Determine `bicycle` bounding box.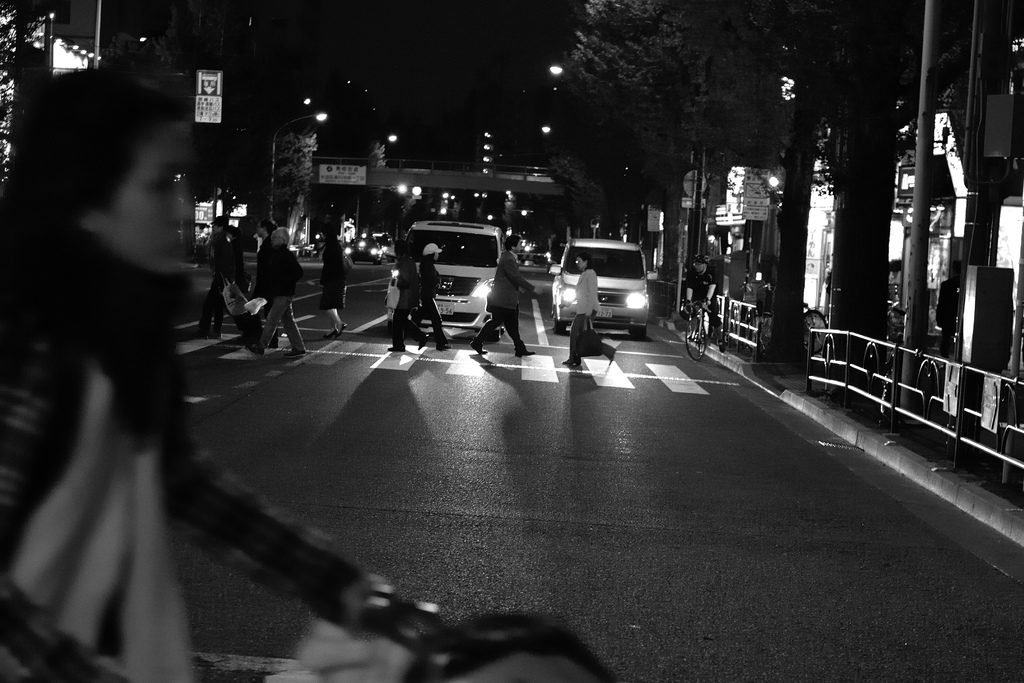
Determined: box=[739, 281, 770, 354].
